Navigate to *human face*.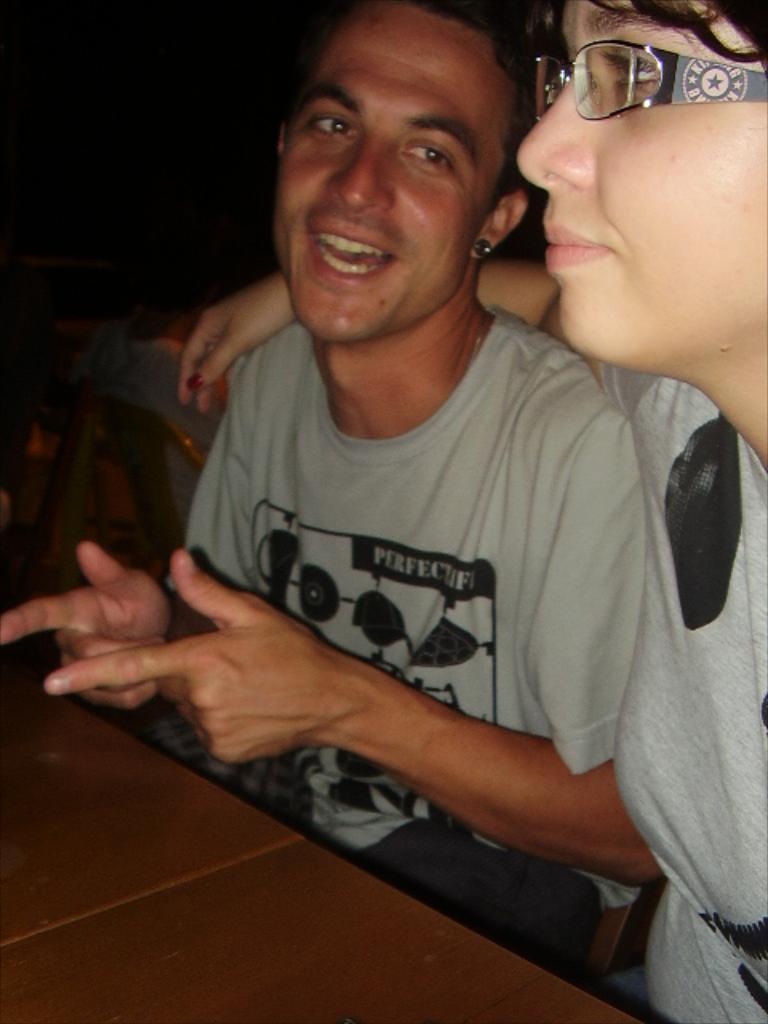
Navigation target: (498,3,754,360).
